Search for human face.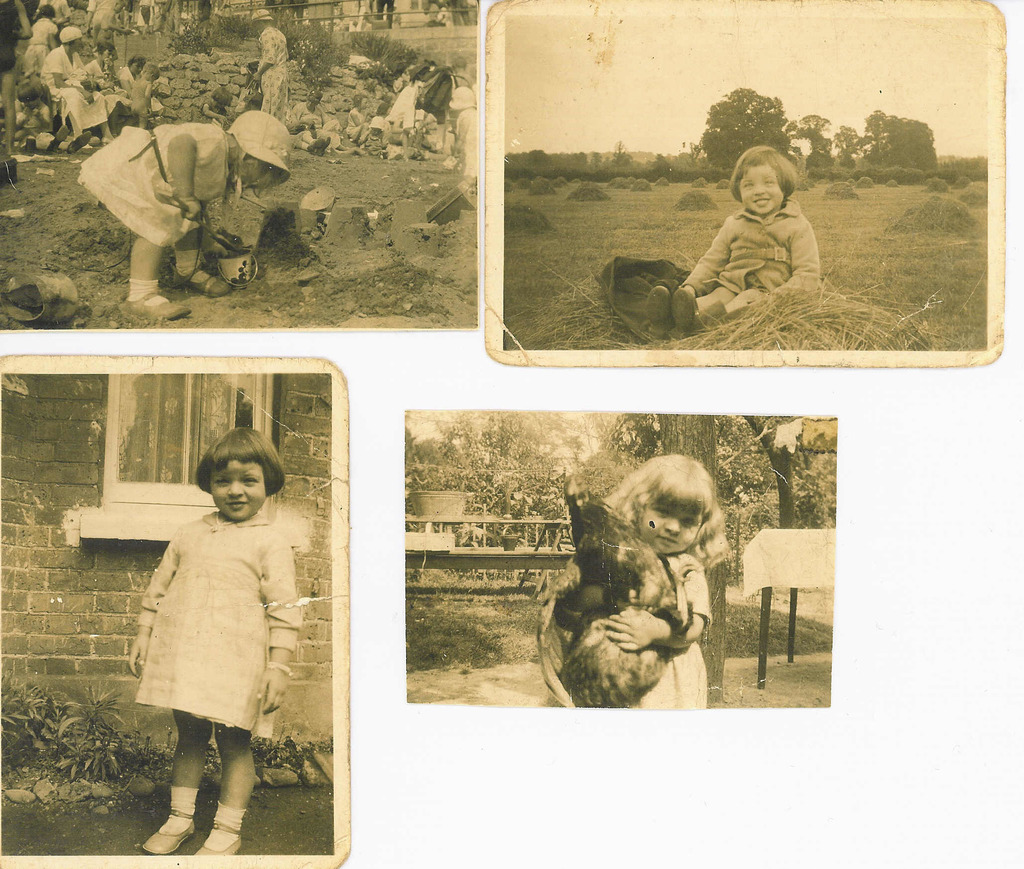
Found at bbox=(305, 96, 317, 113).
